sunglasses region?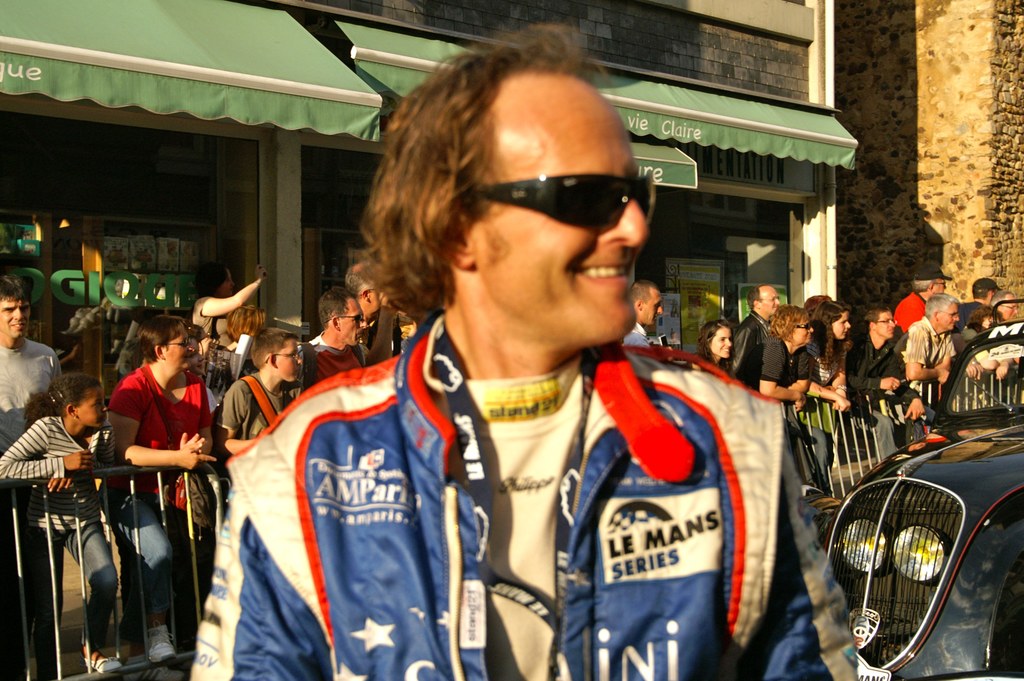
<region>322, 316, 364, 323</region>
